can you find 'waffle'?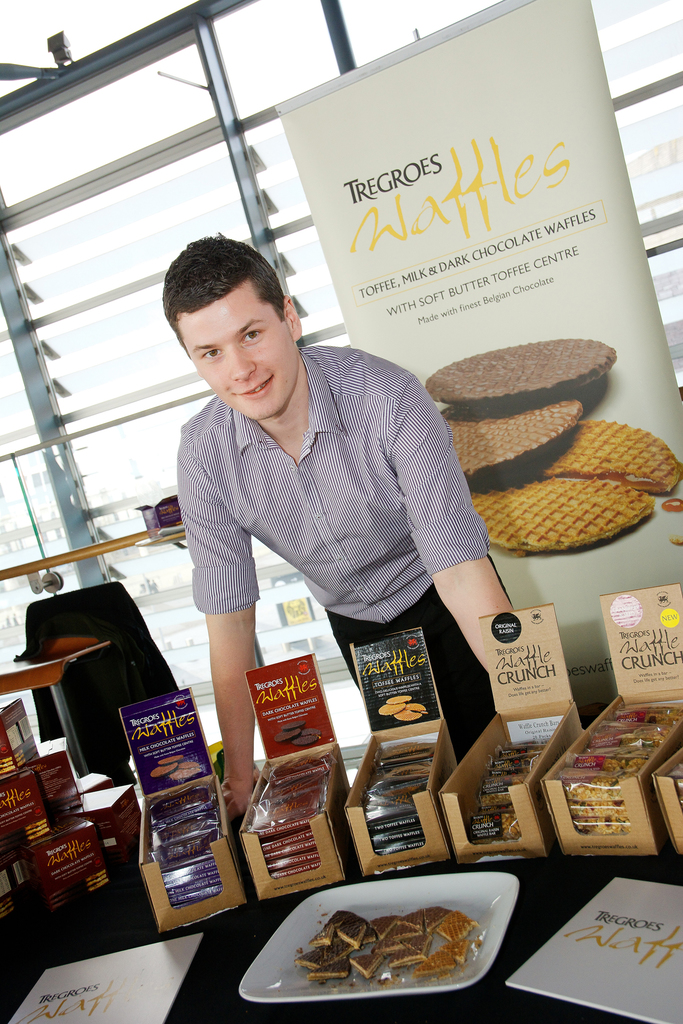
Yes, bounding box: l=395, t=709, r=424, b=723.
